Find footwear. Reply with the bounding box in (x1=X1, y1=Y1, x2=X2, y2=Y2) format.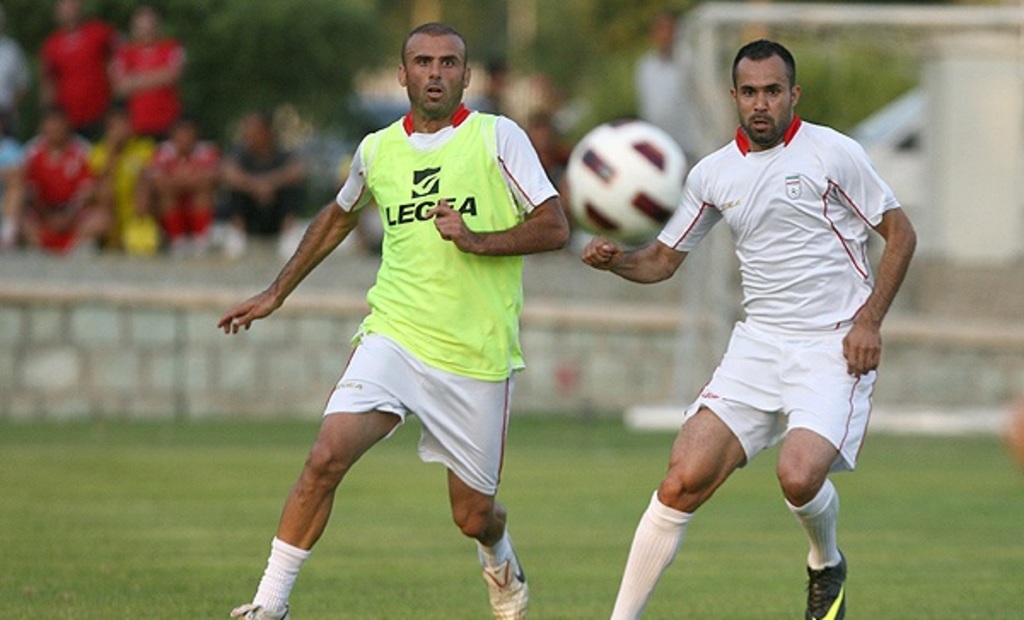
(x1=227, y1=601, x2=294, y2=618).
